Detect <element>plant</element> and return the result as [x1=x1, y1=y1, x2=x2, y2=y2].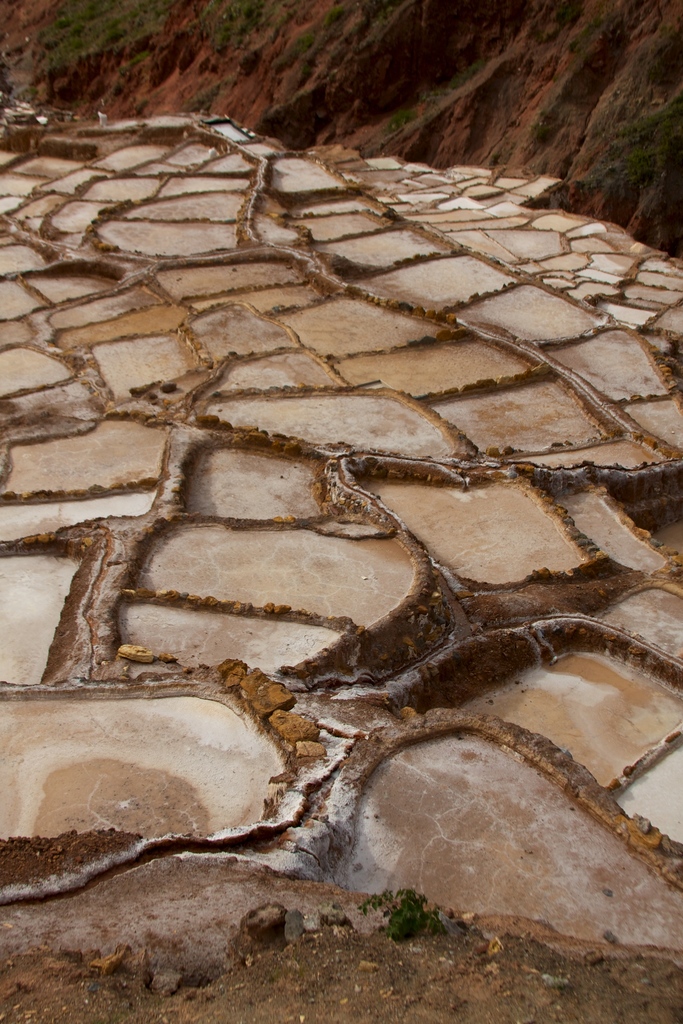
[x1=381, y1=106, x2=416, y2=136].
